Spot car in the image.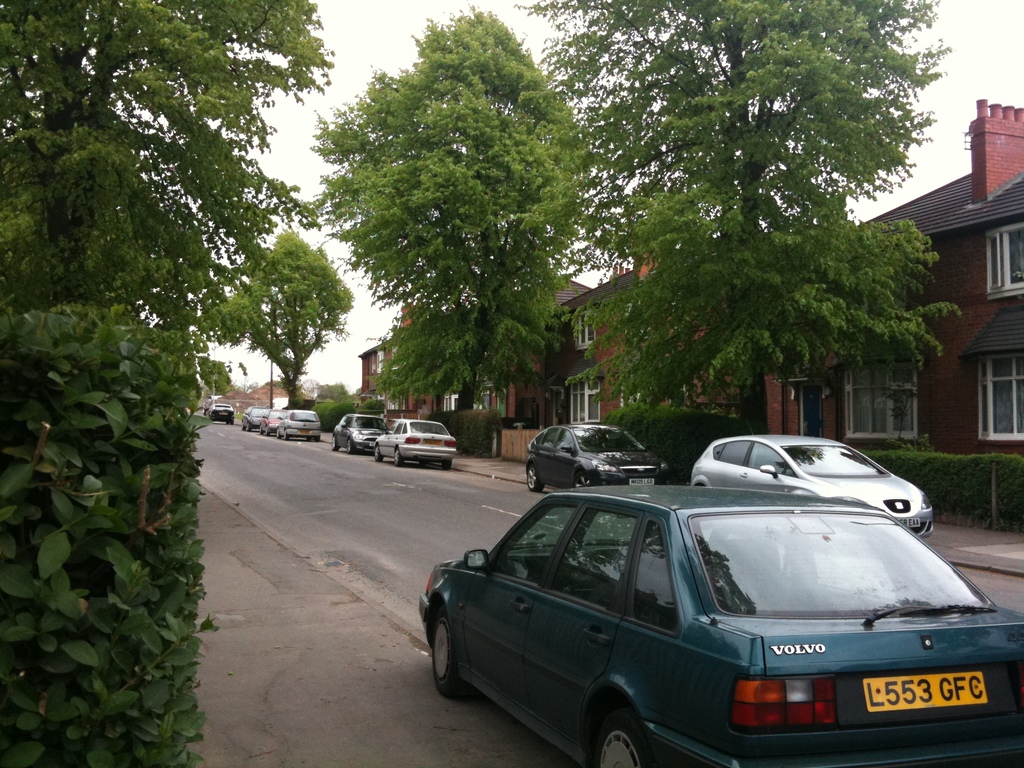
car found at <box>206,402,234,426</box>.
